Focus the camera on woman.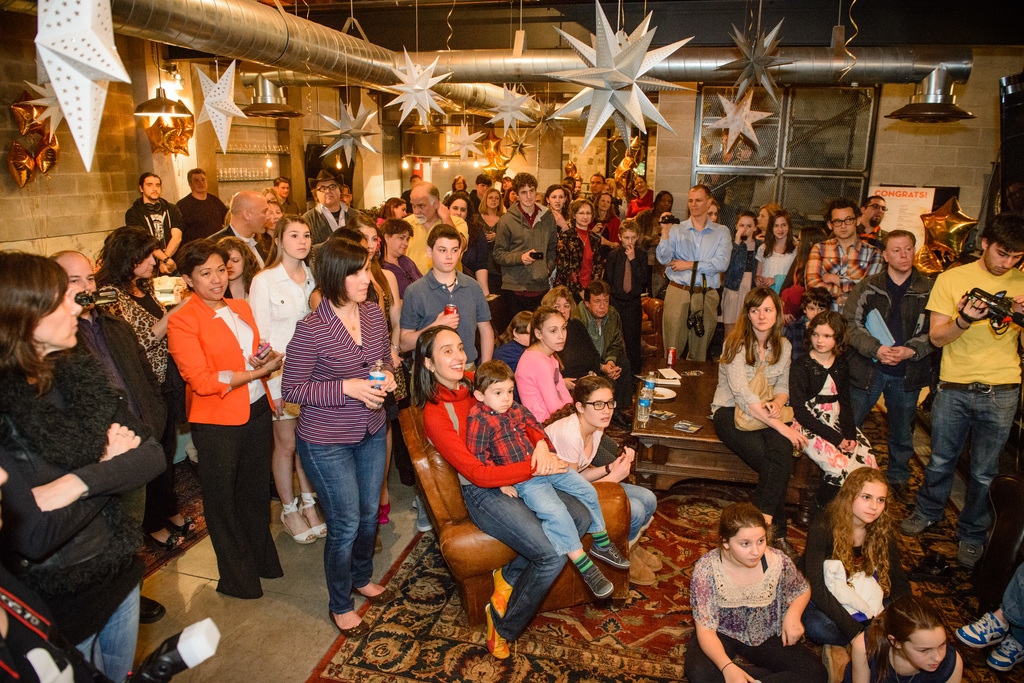
Focus region: 215:235:262:294.
